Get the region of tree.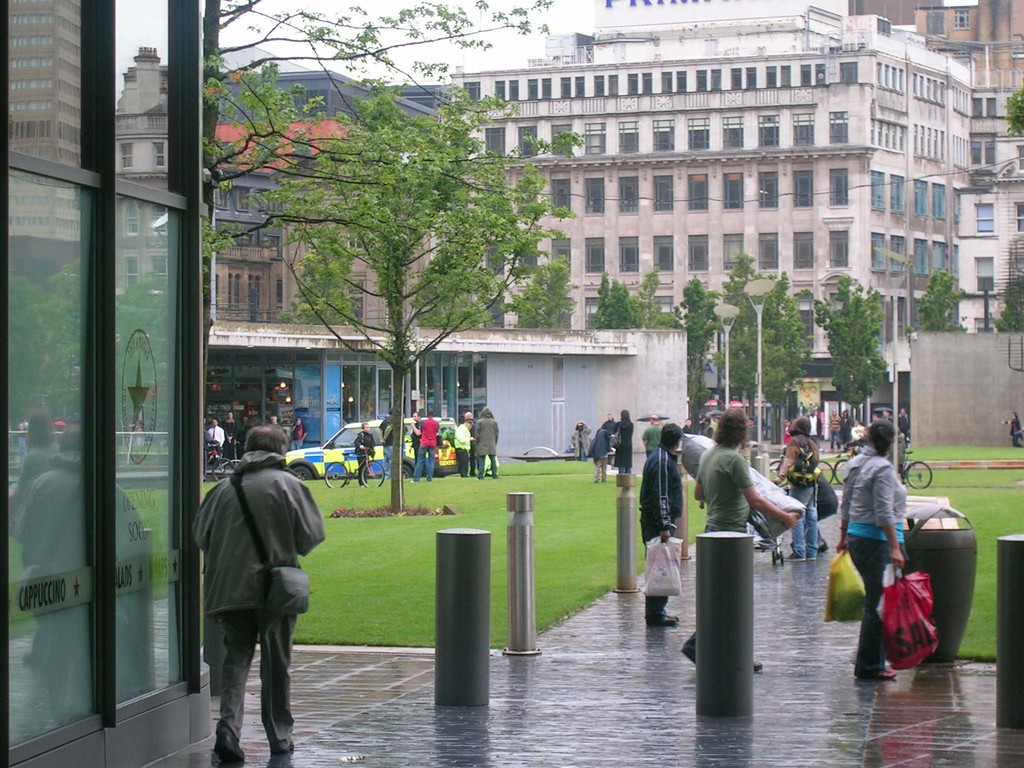
202, 0, 564, 138.
